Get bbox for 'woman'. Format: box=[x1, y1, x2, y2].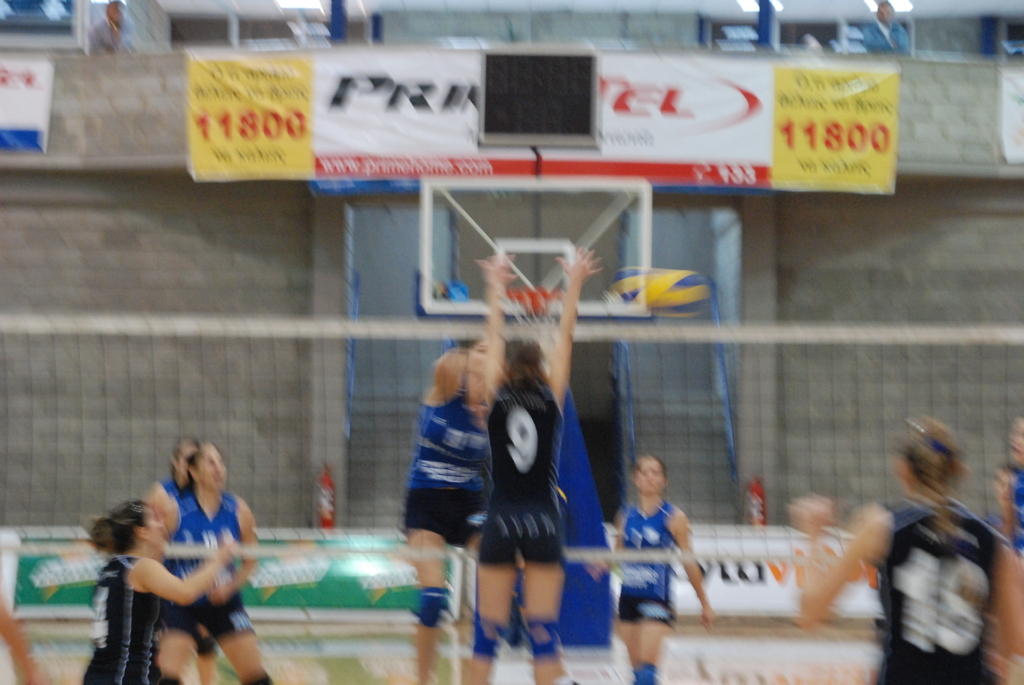
box=[592, 449, 724, 684].
